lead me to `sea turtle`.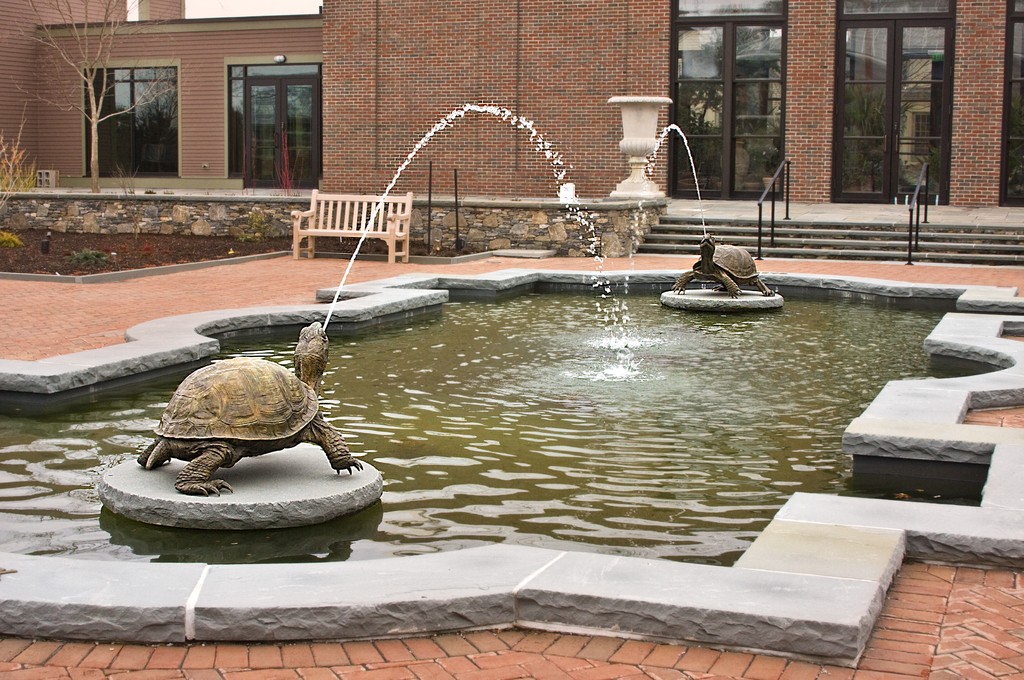
Lead to box(137, 324, 365, 490).
